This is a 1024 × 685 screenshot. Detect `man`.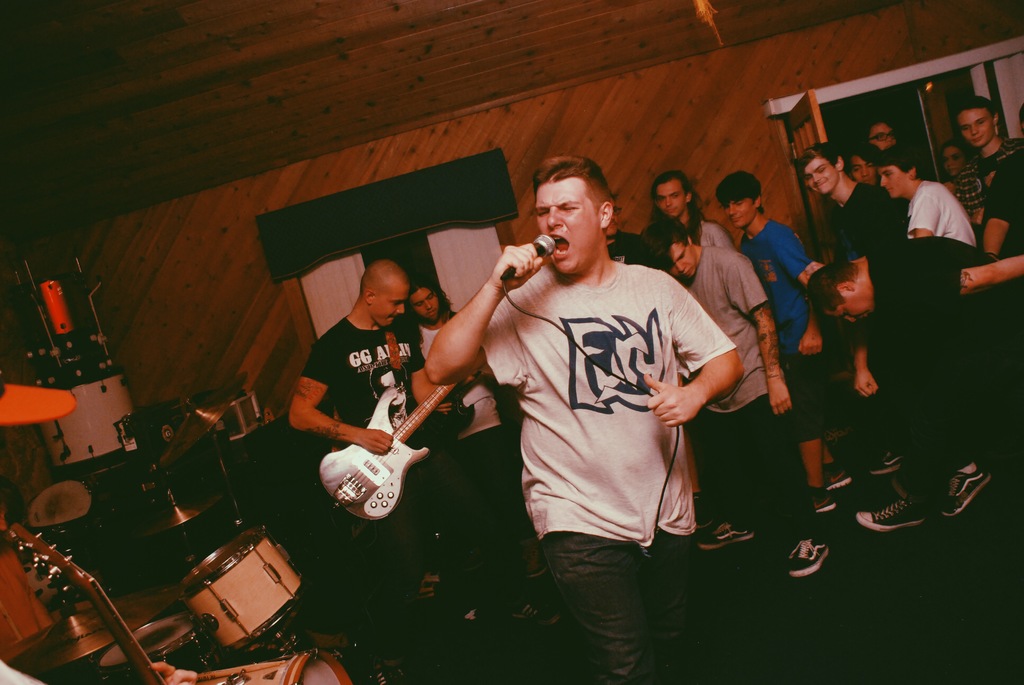
box(707, 168, 847, 510).
